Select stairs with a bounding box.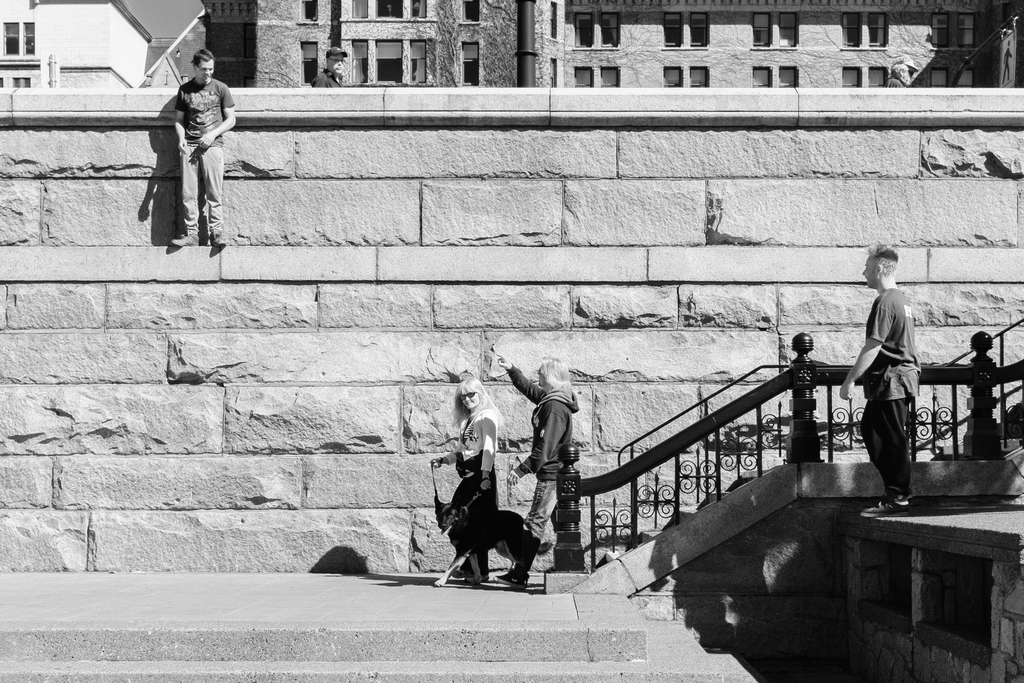
<bbox>0, 599, 765, 682</bbox>.
